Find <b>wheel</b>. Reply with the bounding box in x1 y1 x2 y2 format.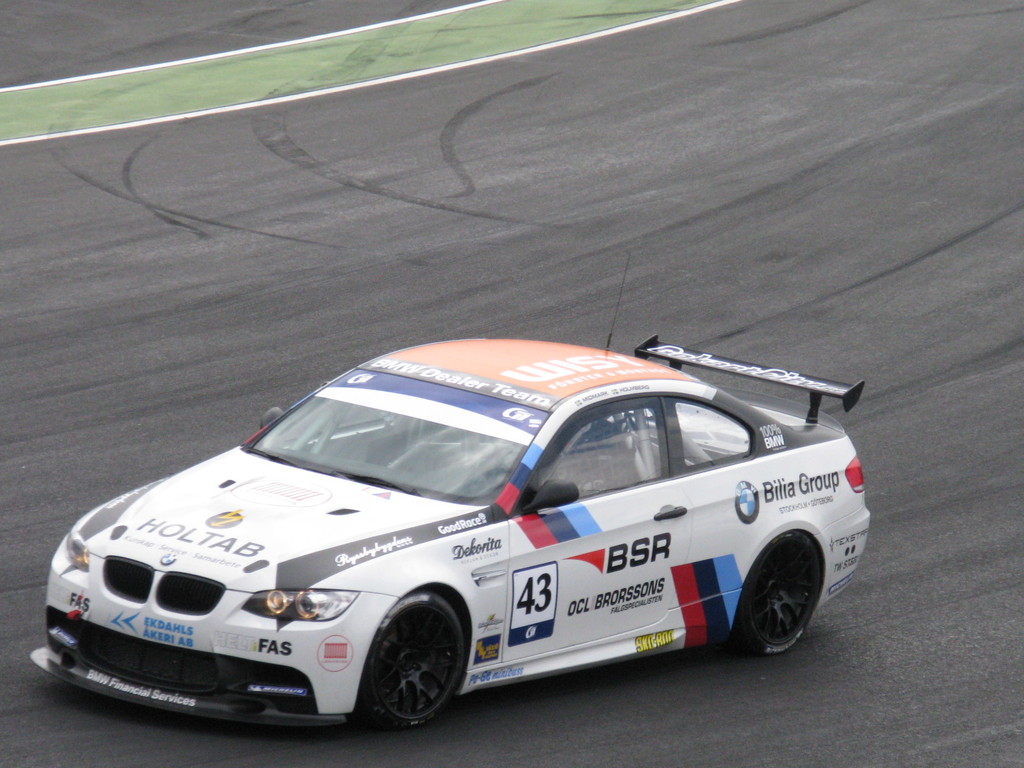
358 617 456 730.
